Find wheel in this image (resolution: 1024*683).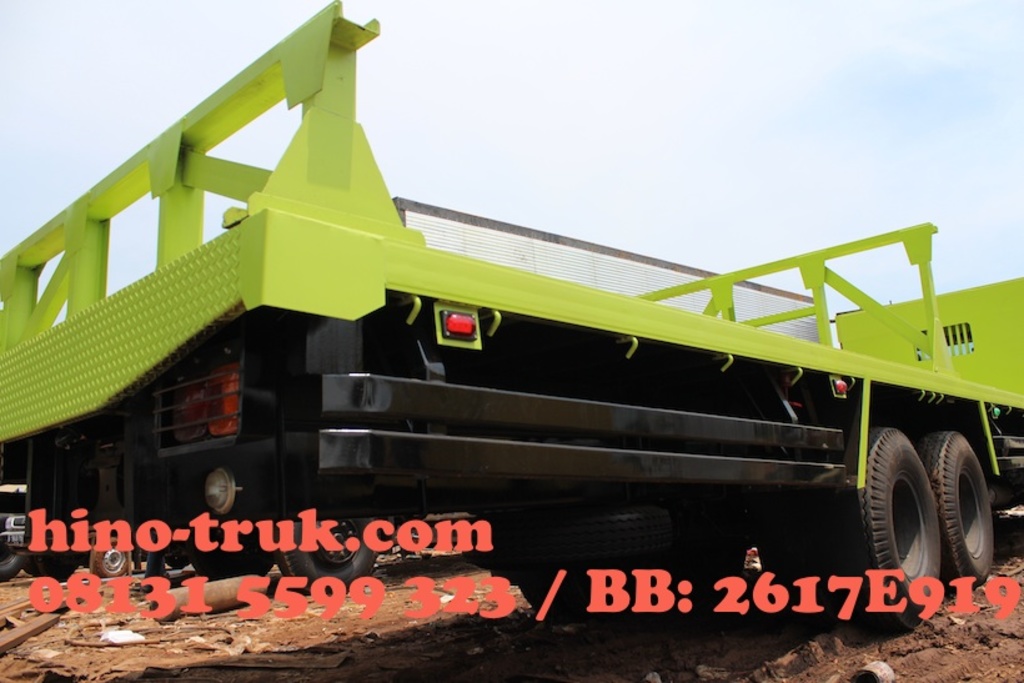
BBox(812, 427, 948, 629).
